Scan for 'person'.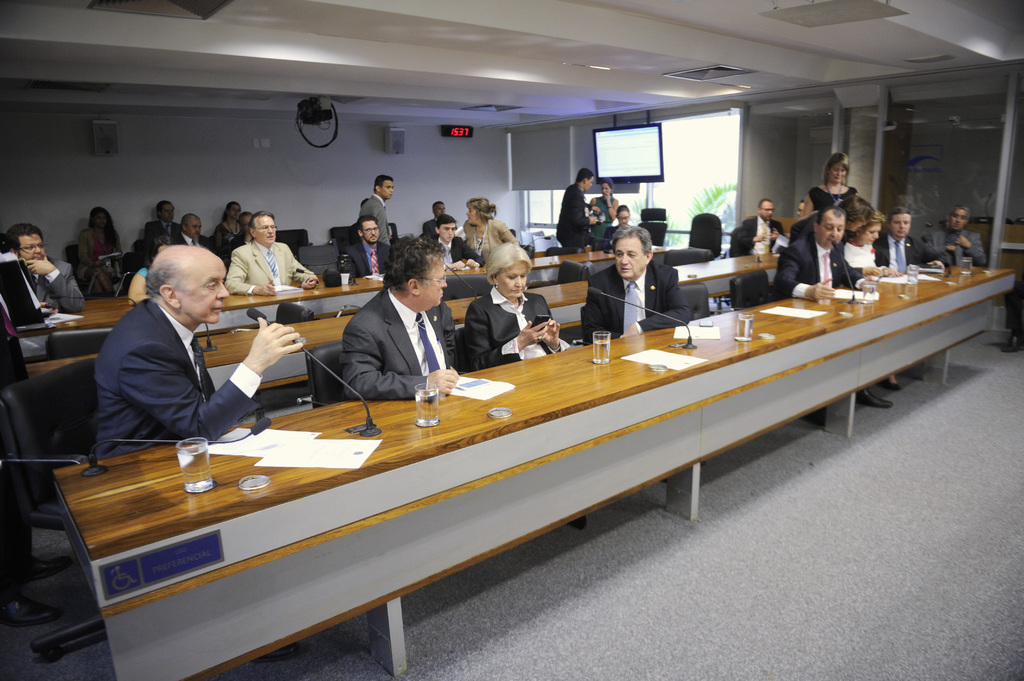
Scan result: left=0, top=232, right=87, bottom=318.
